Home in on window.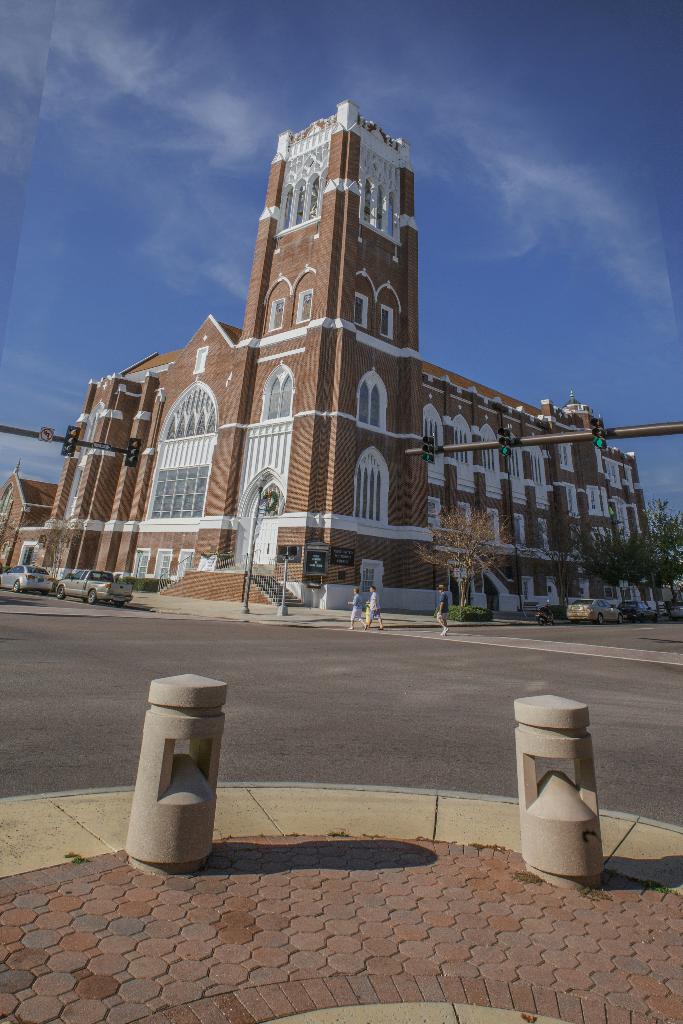
Homed in at <bbox>557, 442, 575, 470</bbox>.
